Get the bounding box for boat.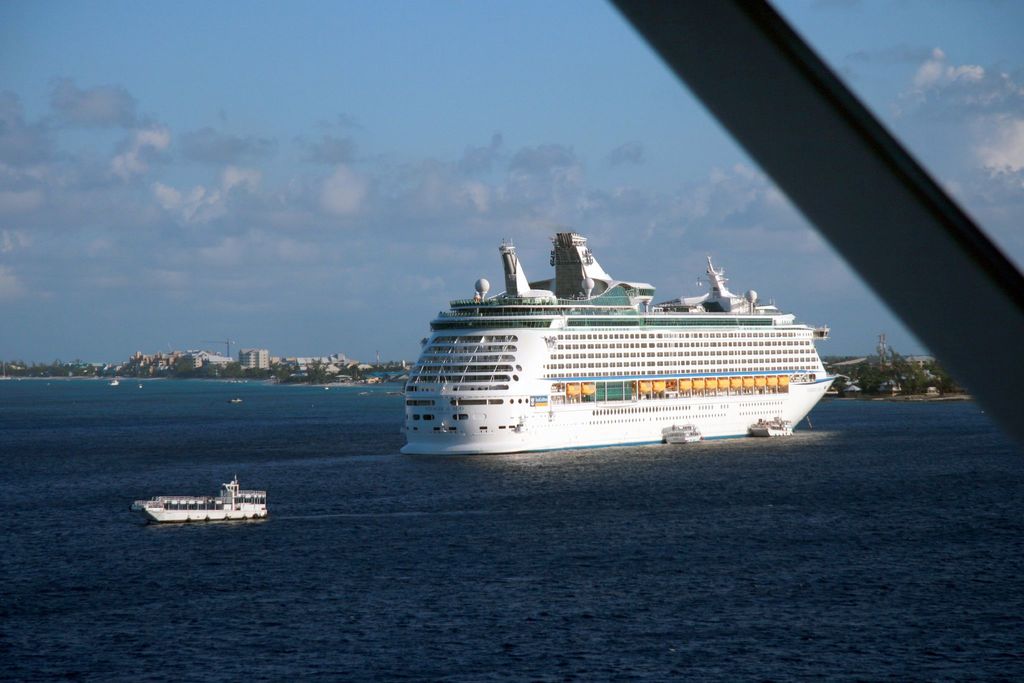
{"x1": 750, "y1": 418, "x2": 797, "y2": 435}.
